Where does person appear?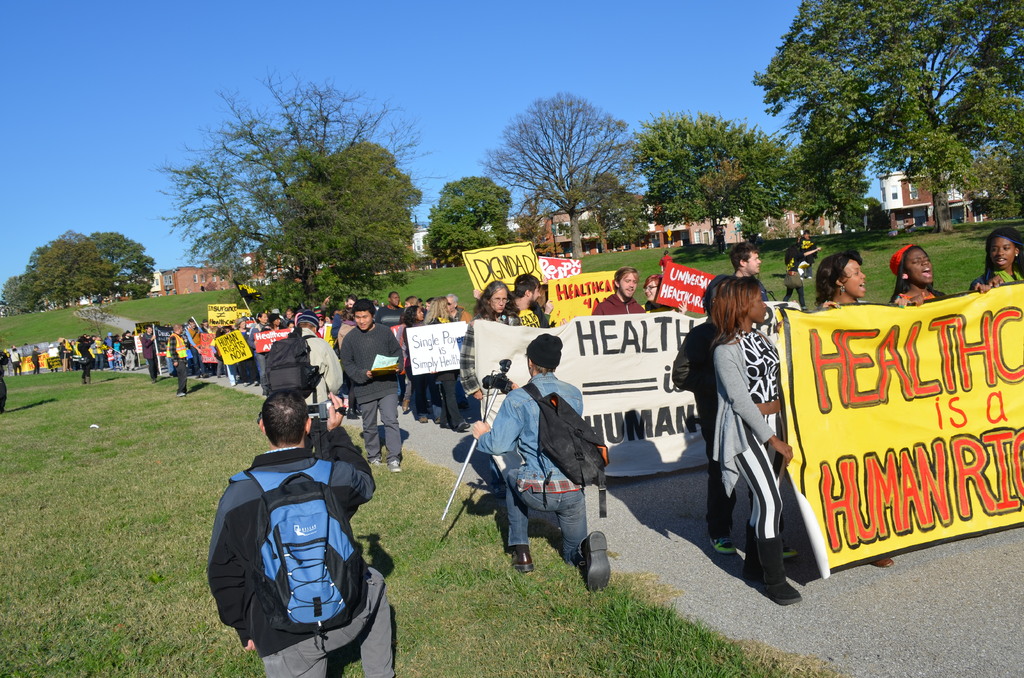
Appears at bbox=[641, 269, 663, 309].
